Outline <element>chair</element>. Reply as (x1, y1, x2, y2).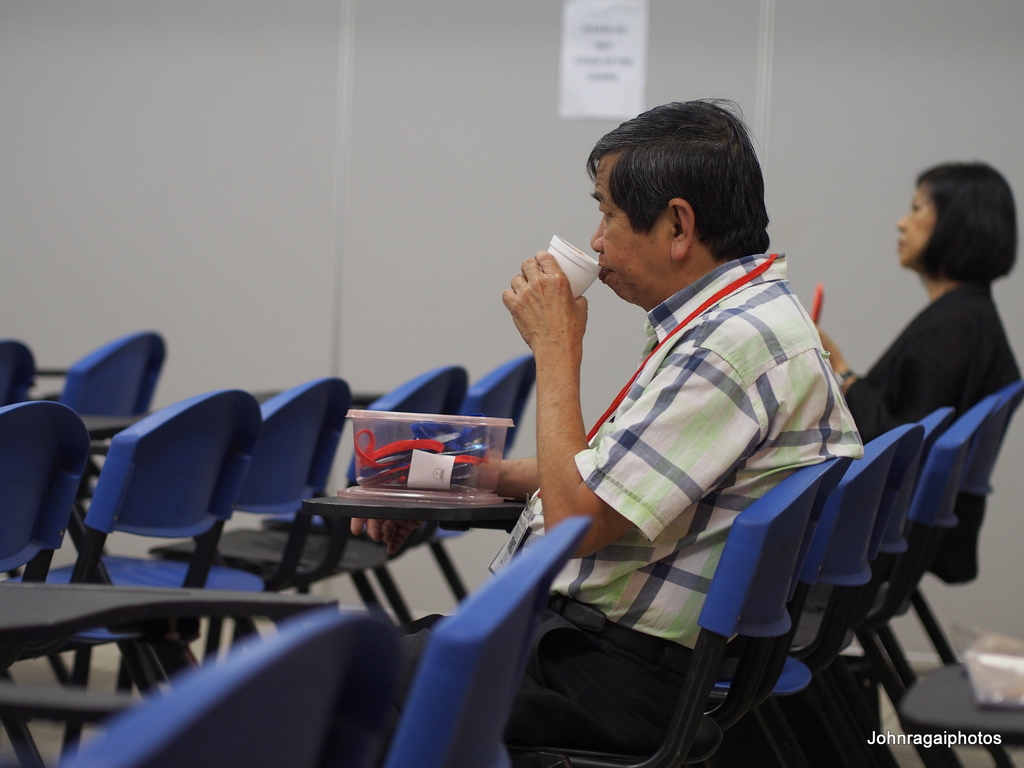
(916, 407, 955, 763).
